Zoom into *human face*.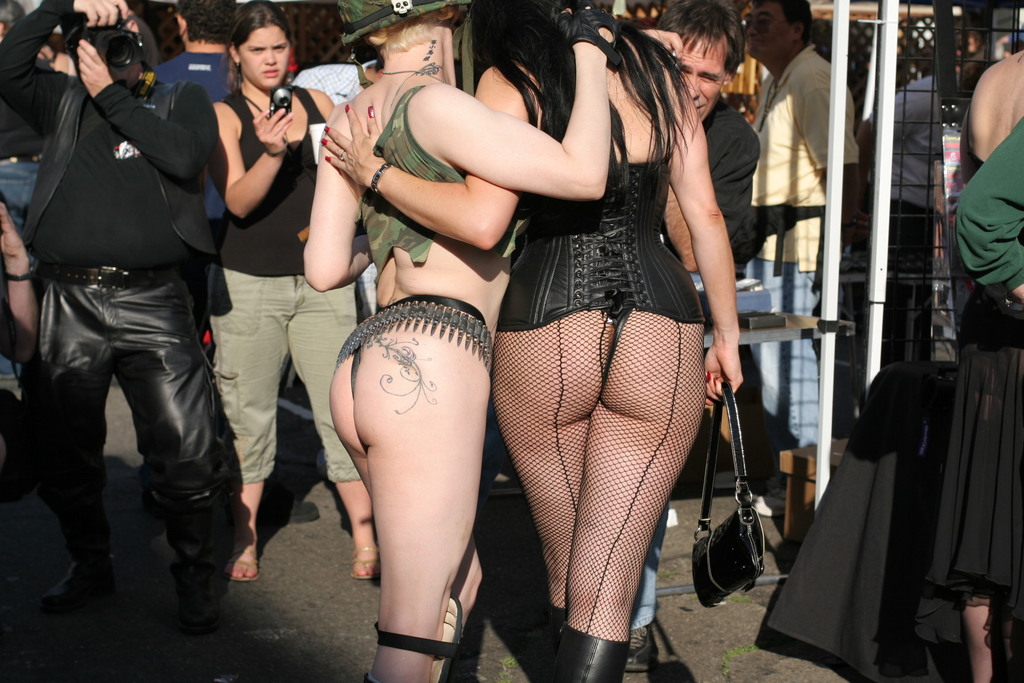
Zoom target: <bbox>743, 0, 785, 63</bbox>.
